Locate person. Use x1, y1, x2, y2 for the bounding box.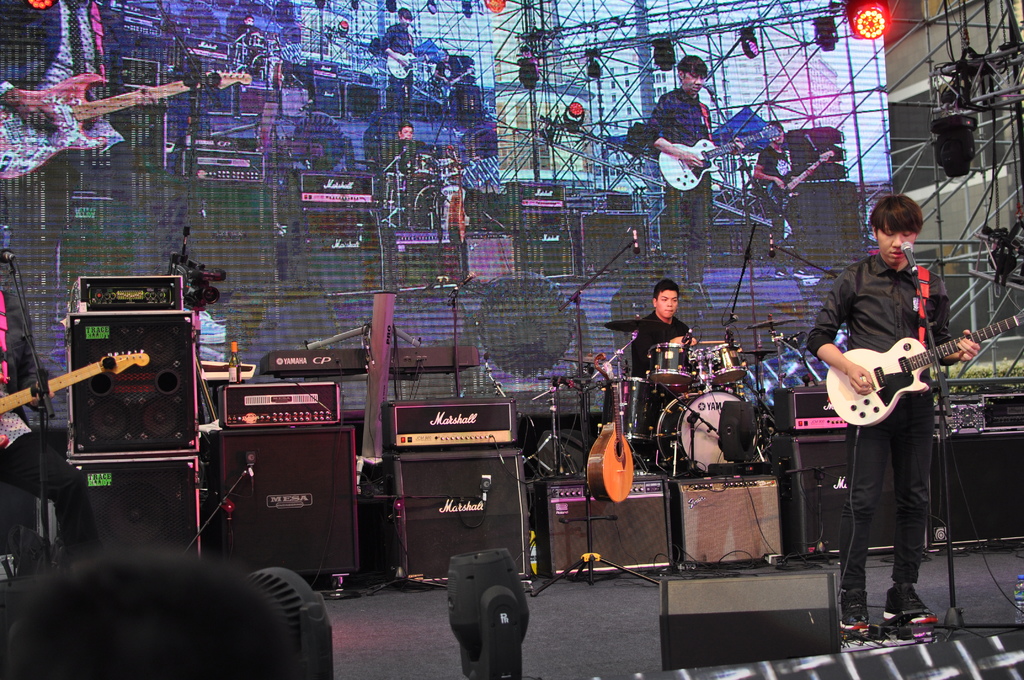
643, 53, 716, 286.
